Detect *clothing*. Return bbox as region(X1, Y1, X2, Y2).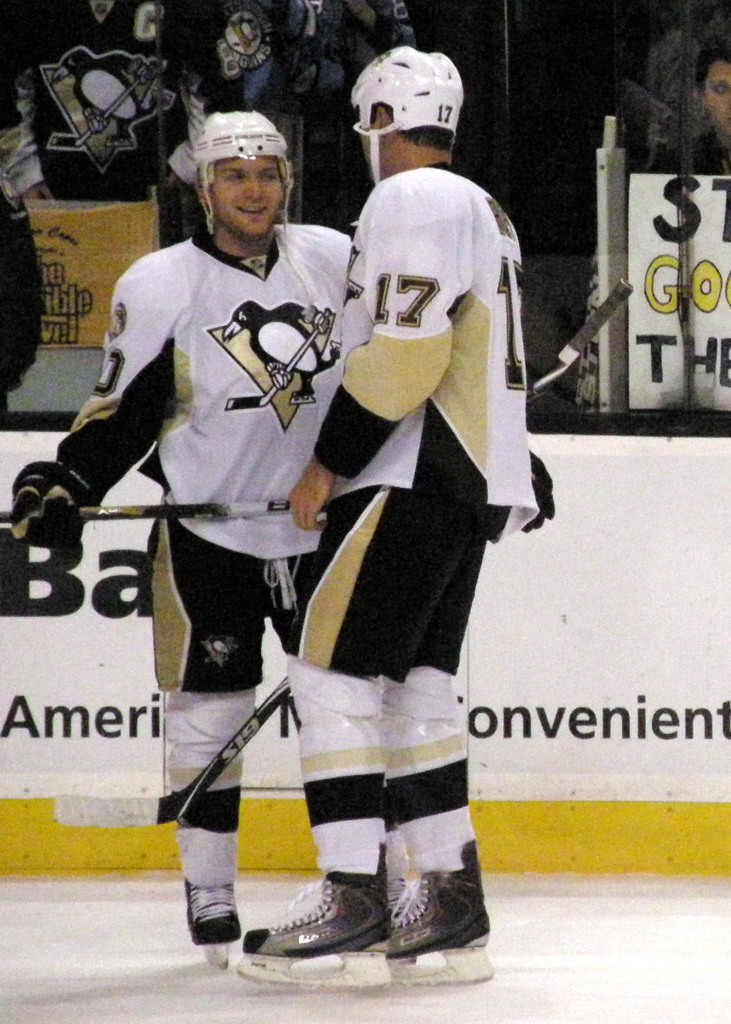
region(266, 184, 523, 870).
